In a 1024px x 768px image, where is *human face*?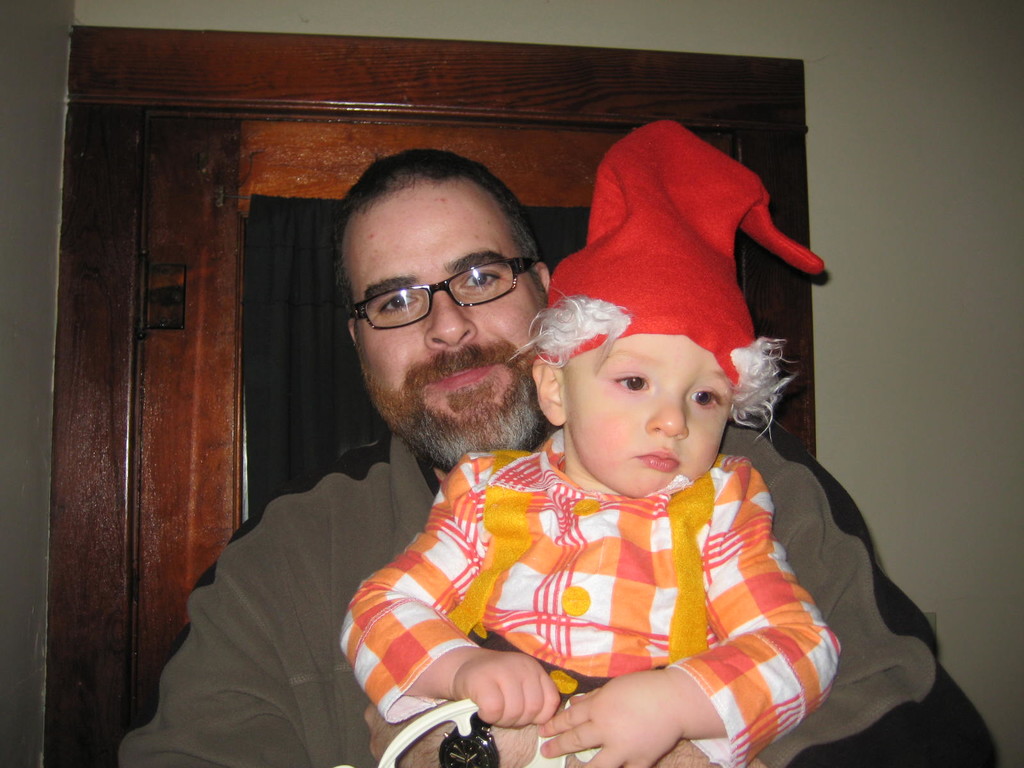
x1=564, y1=336, x2=729, y2=502.
